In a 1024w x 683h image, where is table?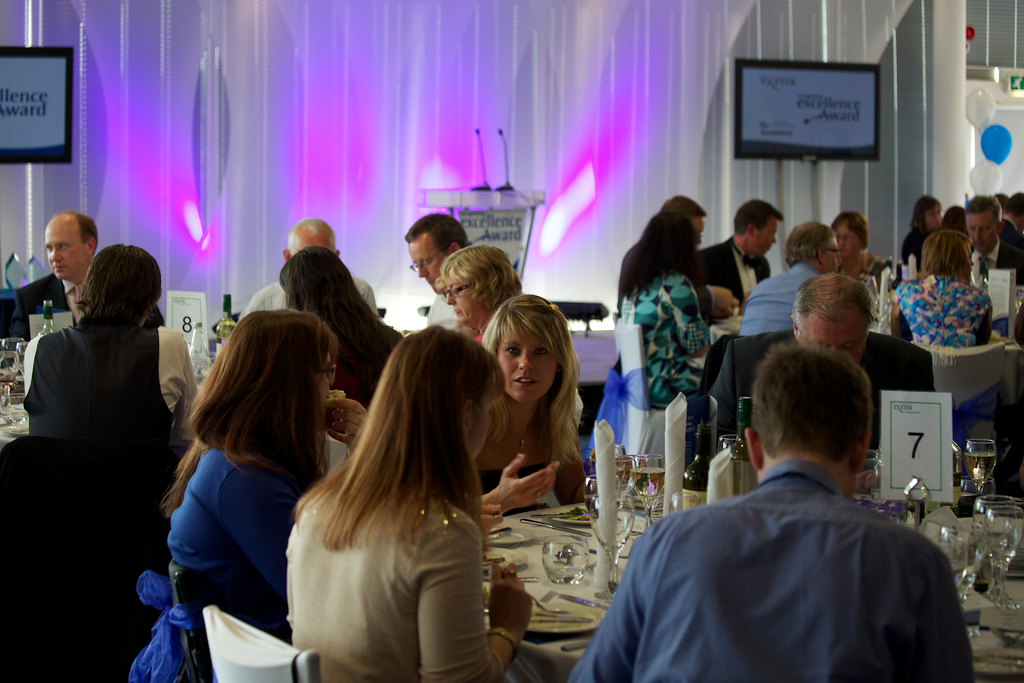
select_region(478, 501, 1023, 682).
